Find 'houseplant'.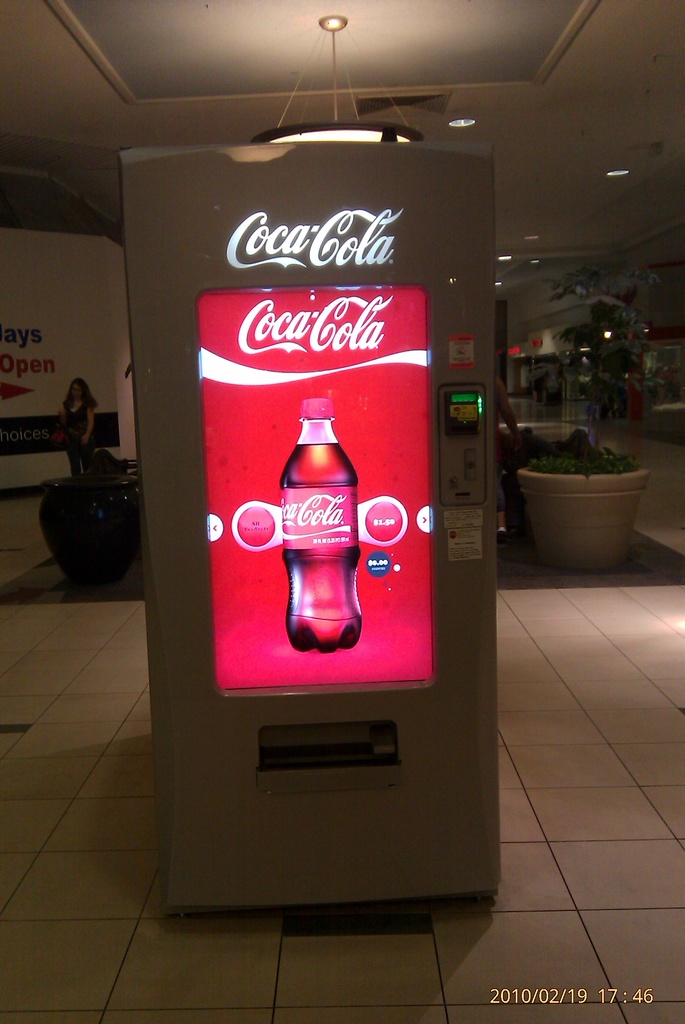
506,414,645,582.
